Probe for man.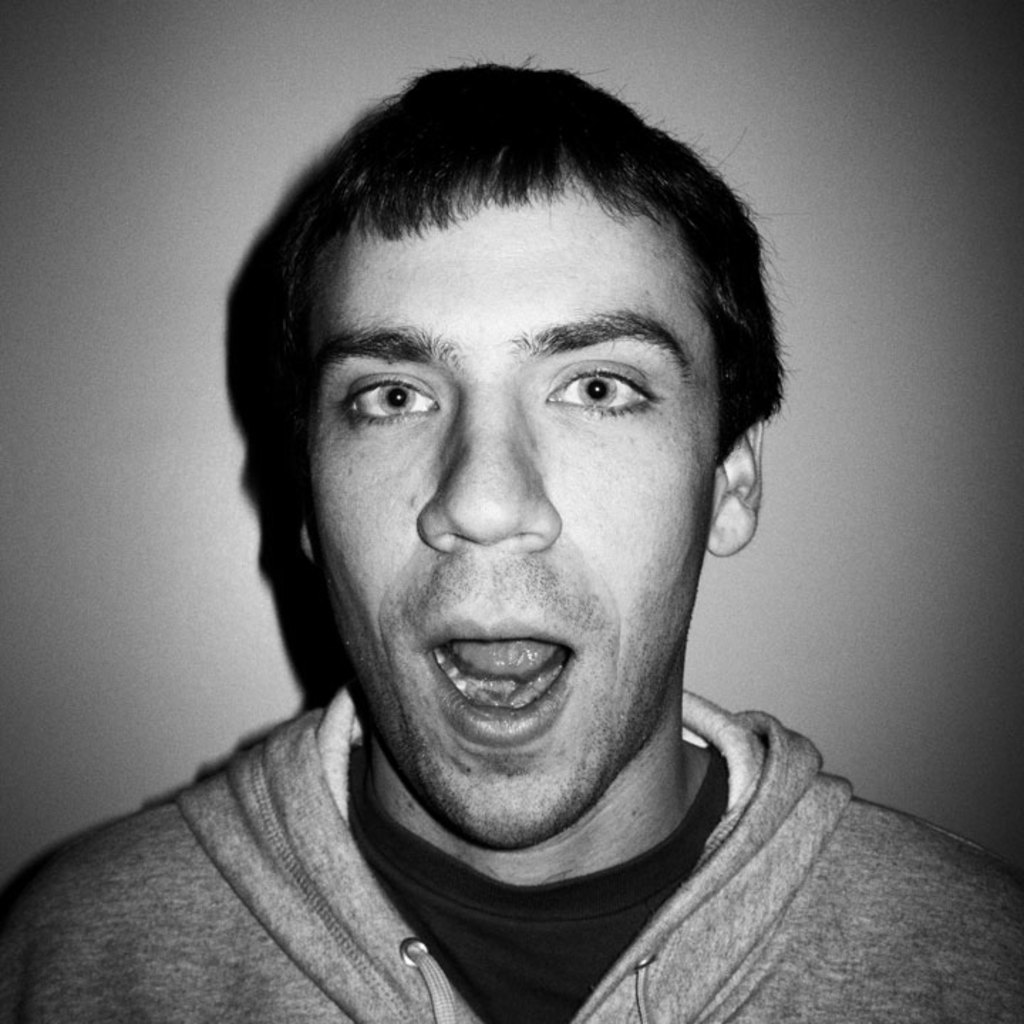
Probe result: {"x1": 0, "y1": 33, "x2": 1018, "y2": 1023}.
